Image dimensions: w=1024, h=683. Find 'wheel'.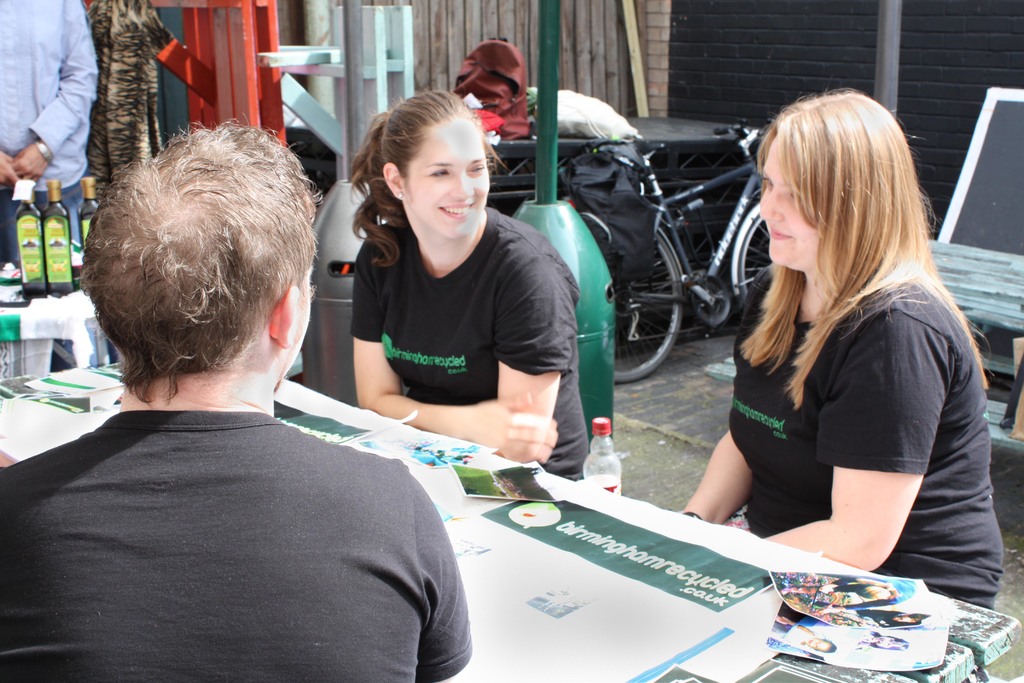
locate(612, 226, 689, 383).
